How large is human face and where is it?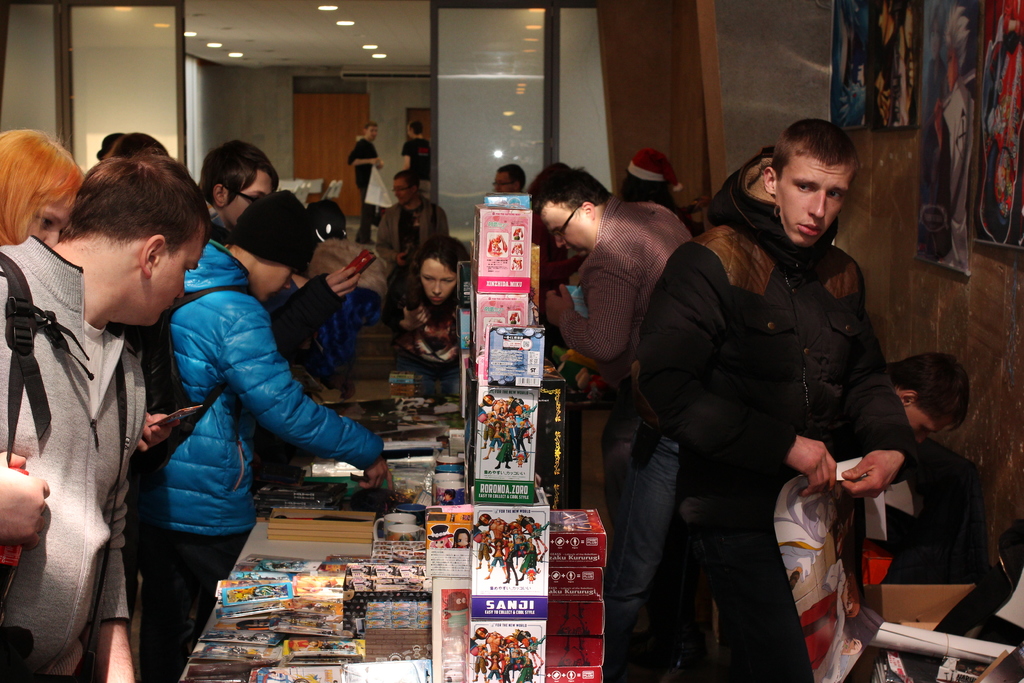
Bounding box: locate(22, 184, 80, 245).
